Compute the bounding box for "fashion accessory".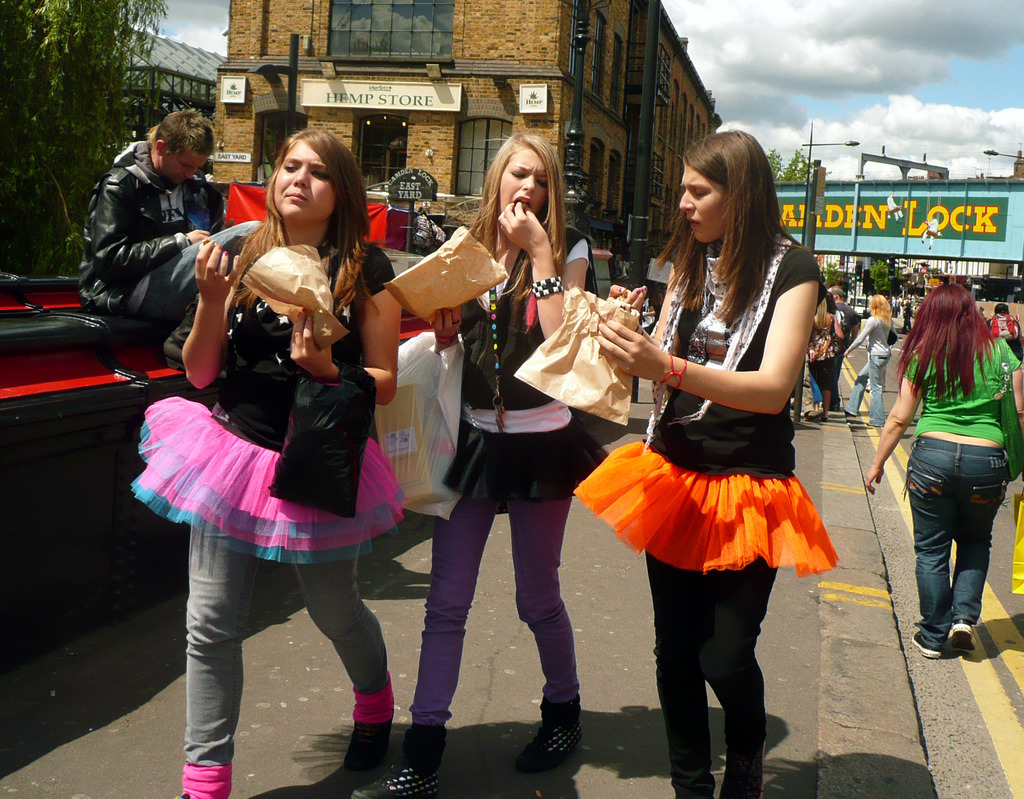
(516, 700, 584, 772).
